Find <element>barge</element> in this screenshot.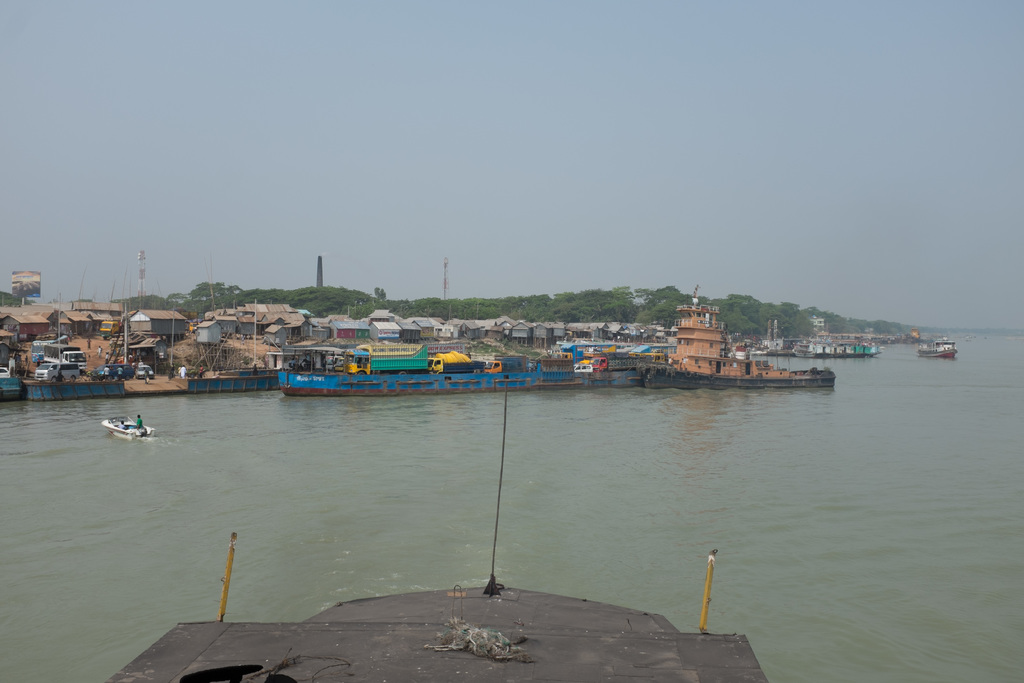
The bounding box for <element>barge</element> is (left=913, top=338, right=957, bottom=360).
